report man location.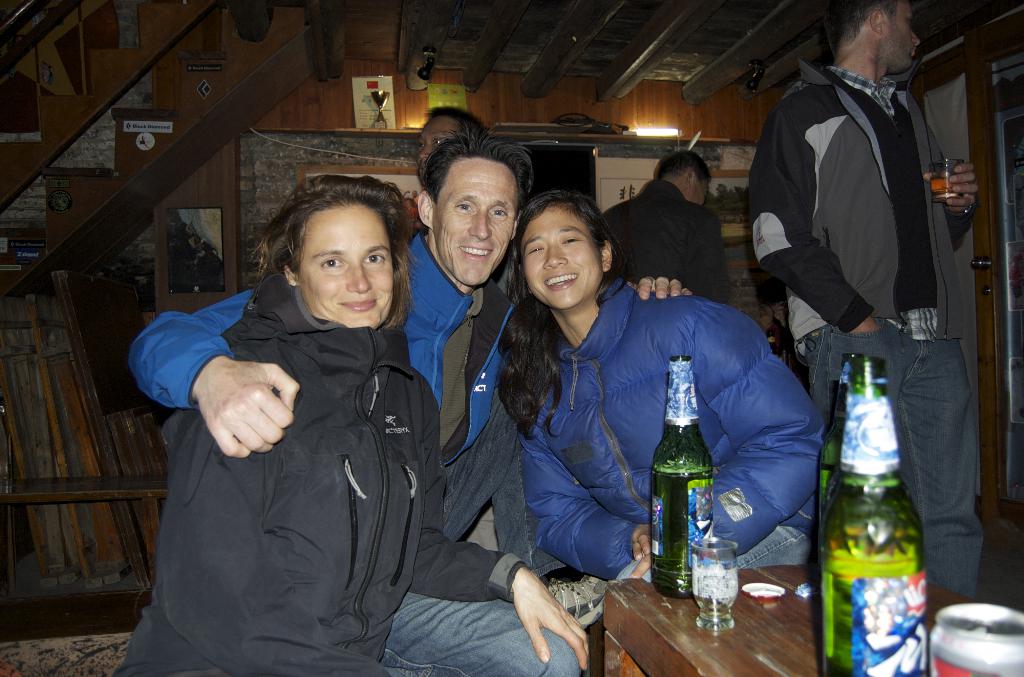
Report: [131,133,692,676].
